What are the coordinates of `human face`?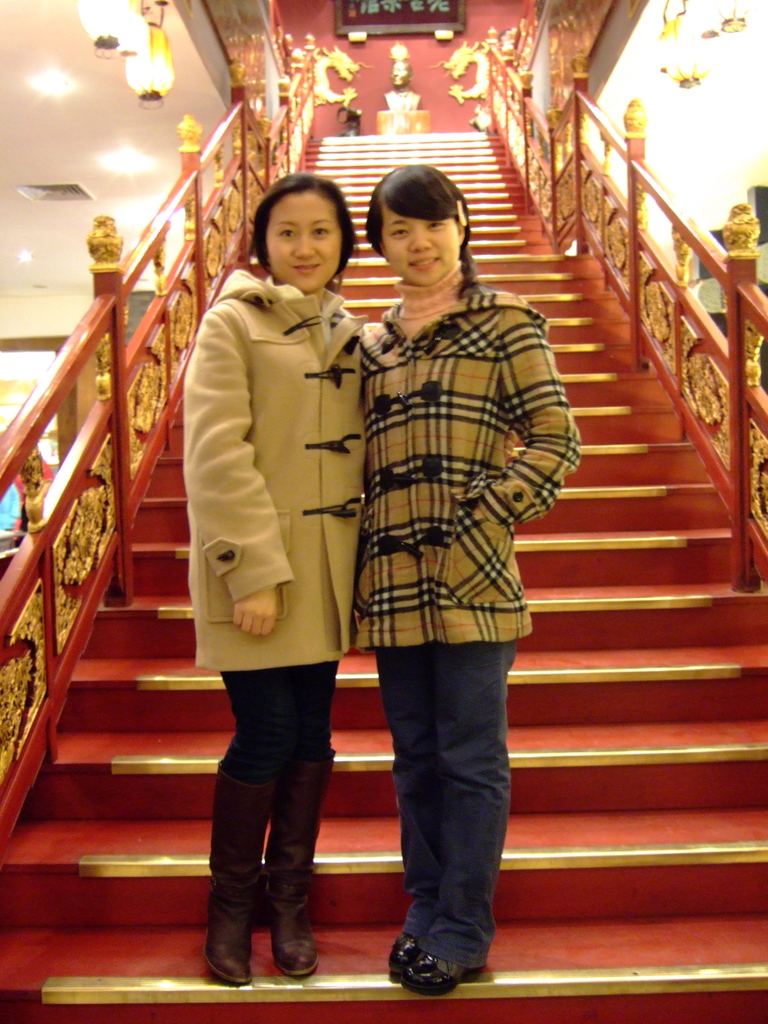
374:188:460:273.
